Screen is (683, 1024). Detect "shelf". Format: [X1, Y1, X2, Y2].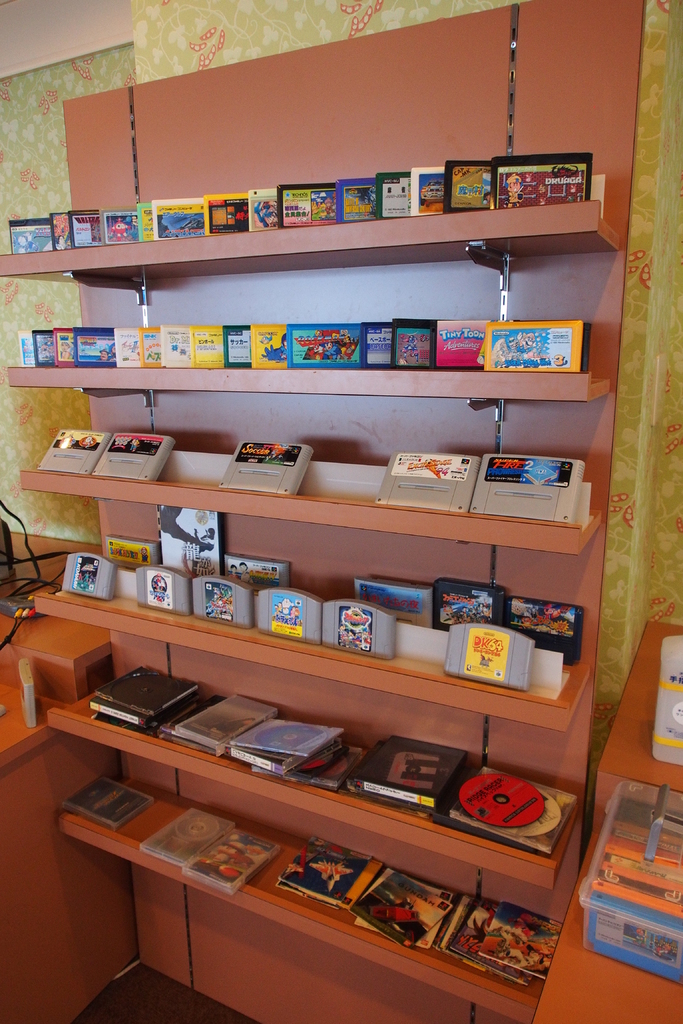
[7, 95, 628, 1015].
